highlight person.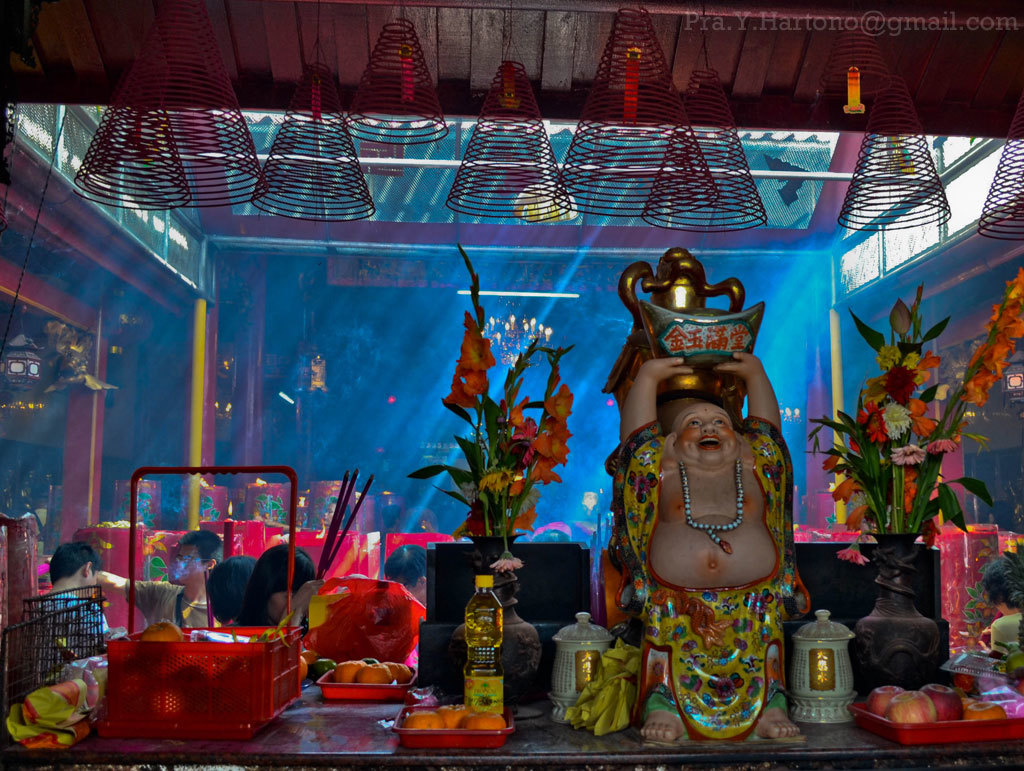
Highlighted region: [x1=253, y1=549, x2=318, y2=631].
